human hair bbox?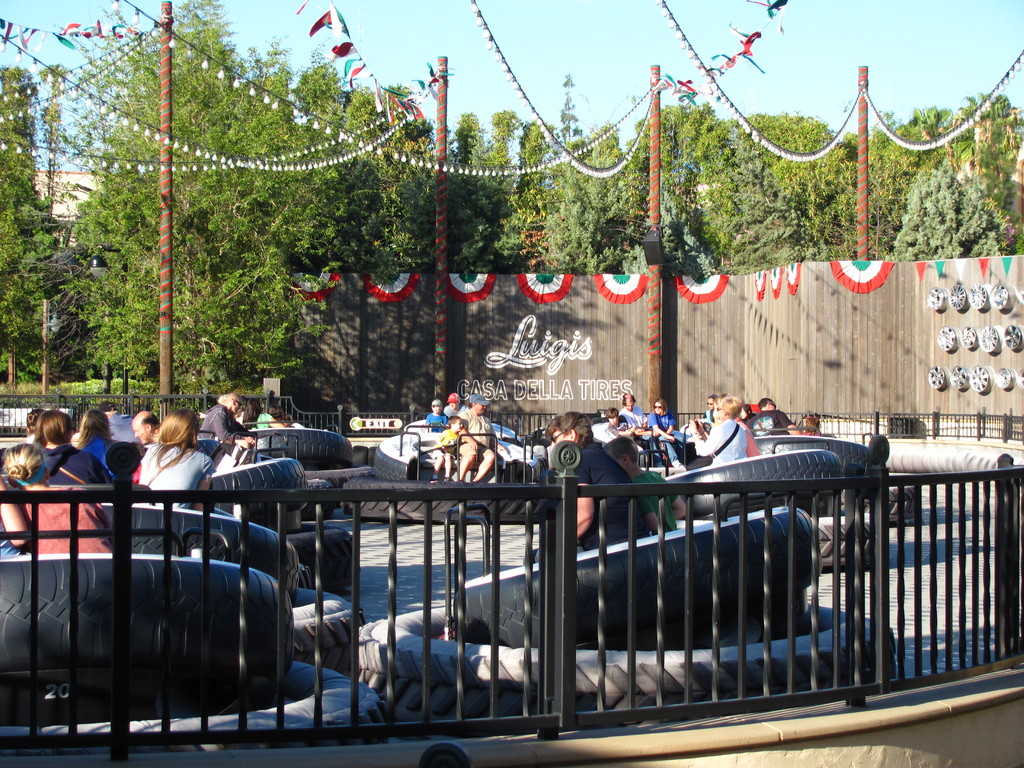
[left=652, top=397, right=671, bottom=419]
